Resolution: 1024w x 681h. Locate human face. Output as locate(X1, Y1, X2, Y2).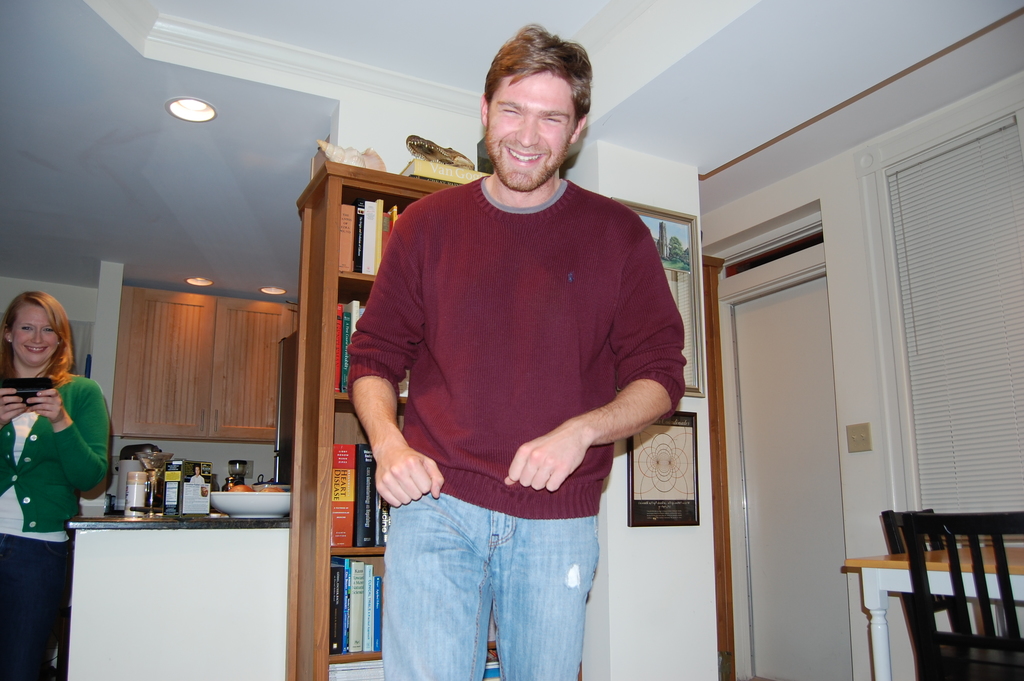
locate(12, 307, 61, 368).
